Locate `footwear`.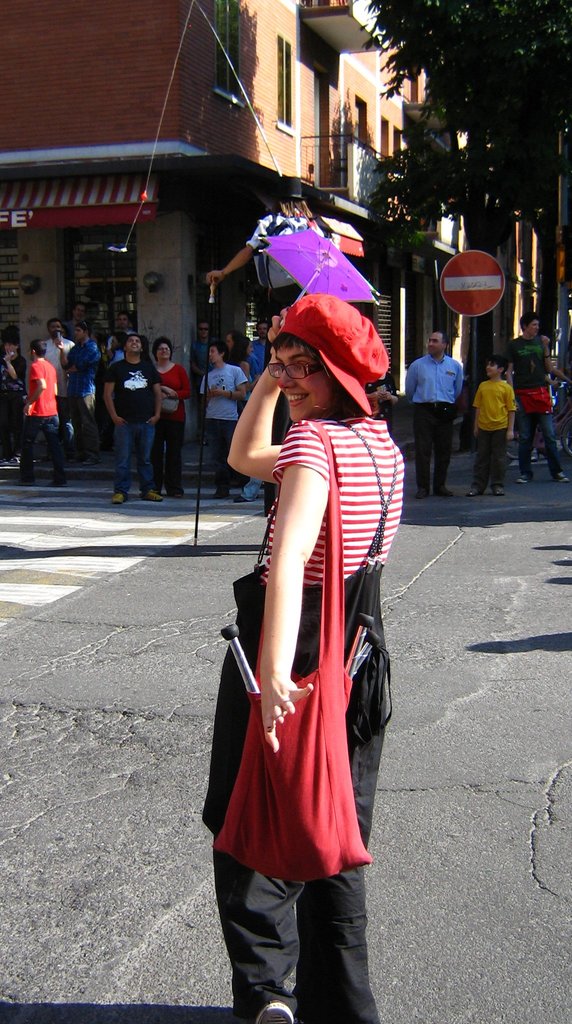
Bounding box: (left=16, top=469, right=33, bottom=483).
